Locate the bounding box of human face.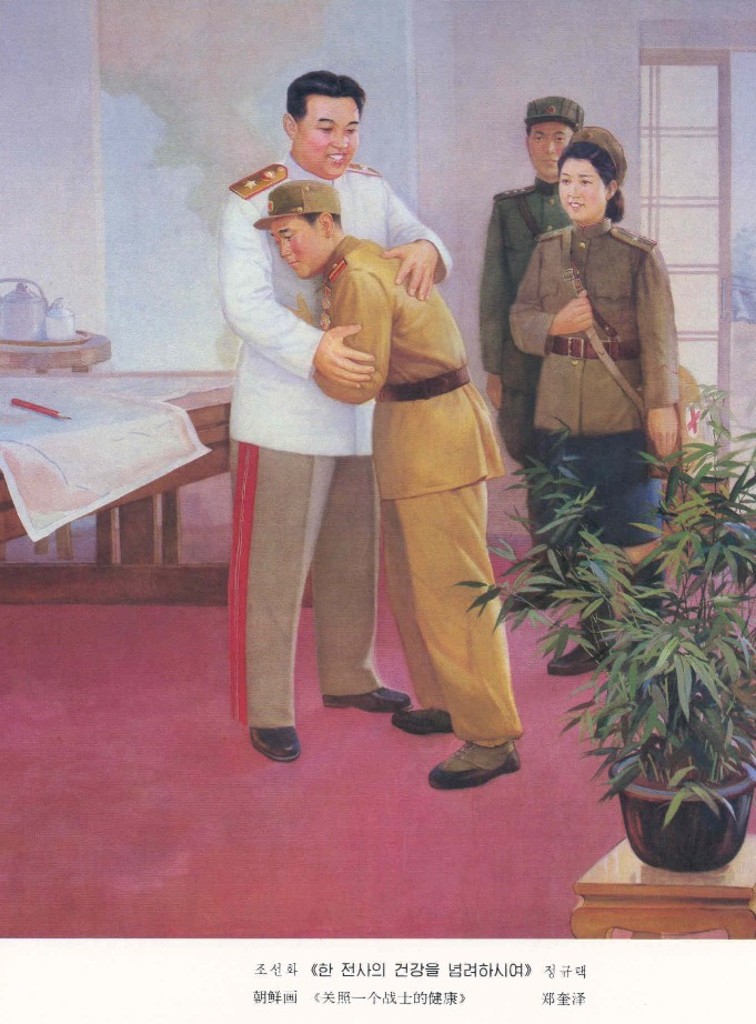
Bounding box: [264, 218, 330, 279].
